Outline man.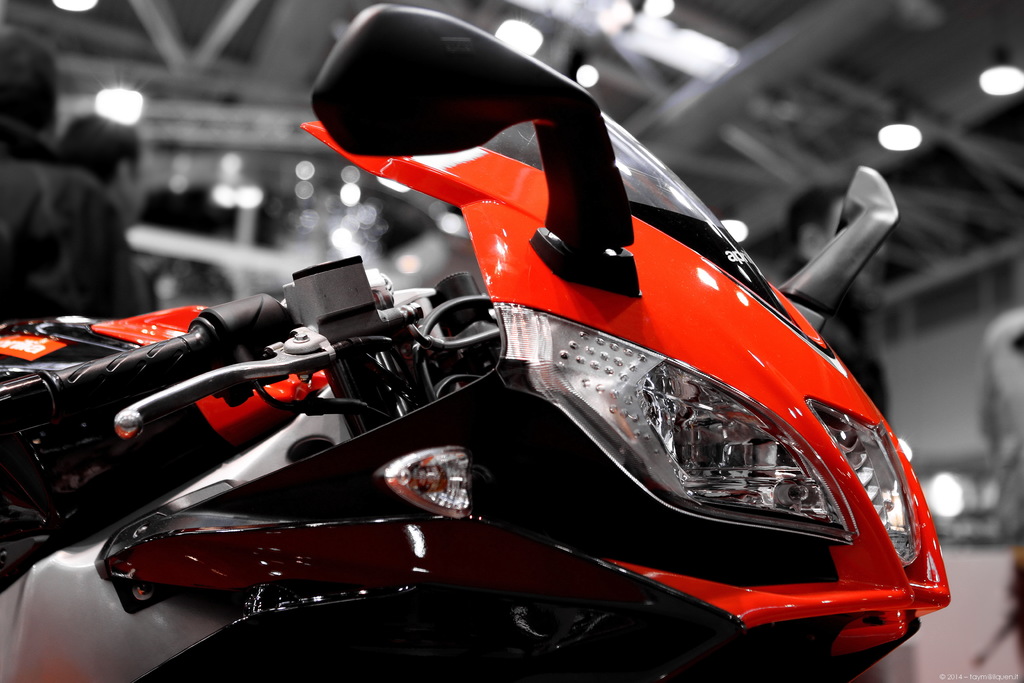
Outline: box=[780, 185, 892, 436].
